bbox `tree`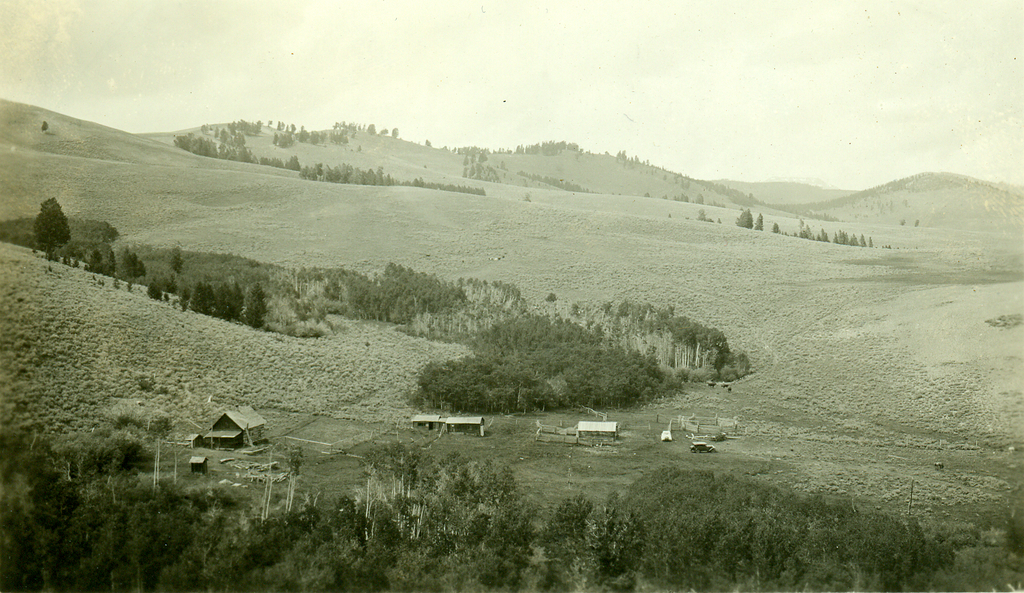
(left=246, top=287, right=260, bottom=326)
